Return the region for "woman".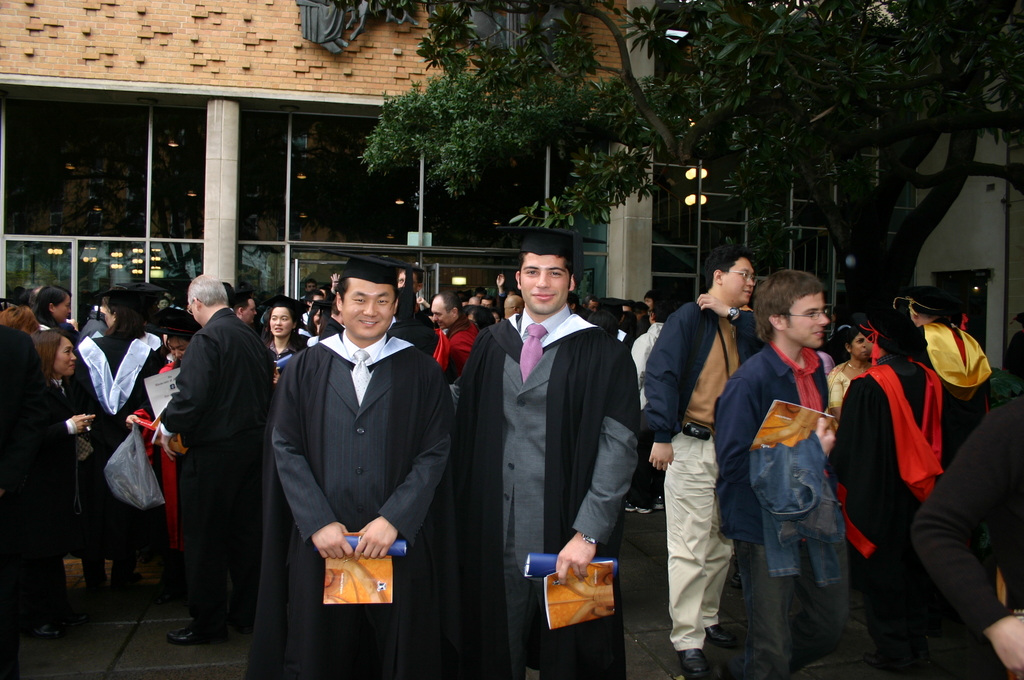
region(19, 329, 108, 648).
